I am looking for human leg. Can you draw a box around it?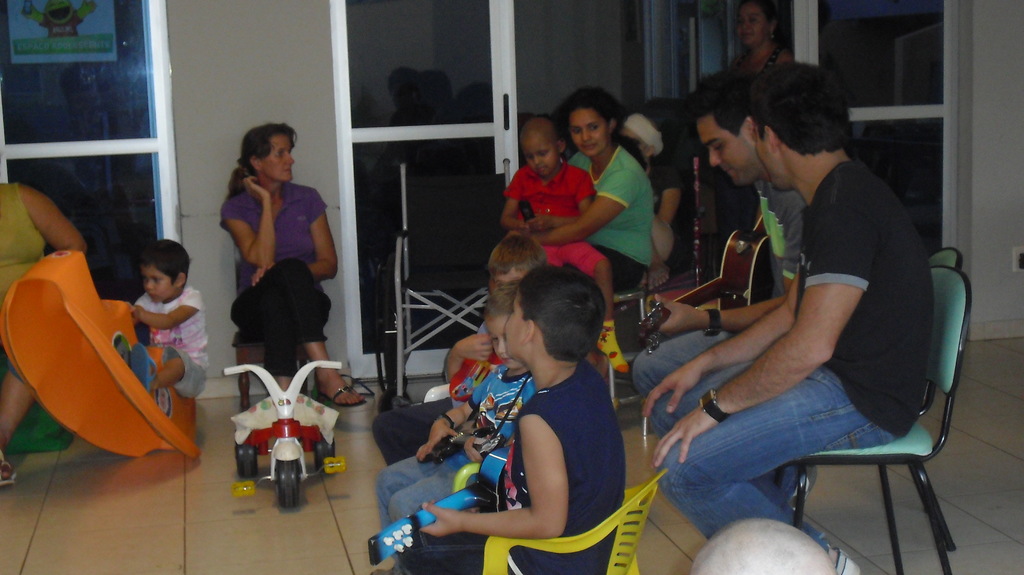
Sure, the bounding box is 645,359,825,549.
